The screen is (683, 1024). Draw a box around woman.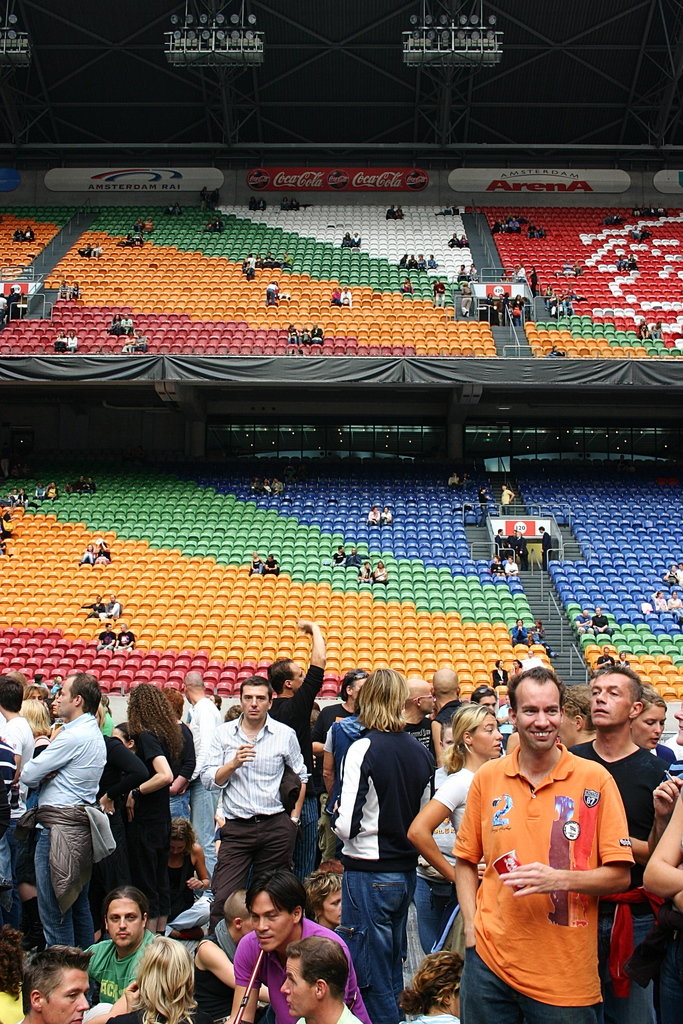
rect(283, 255, 292, 271).
